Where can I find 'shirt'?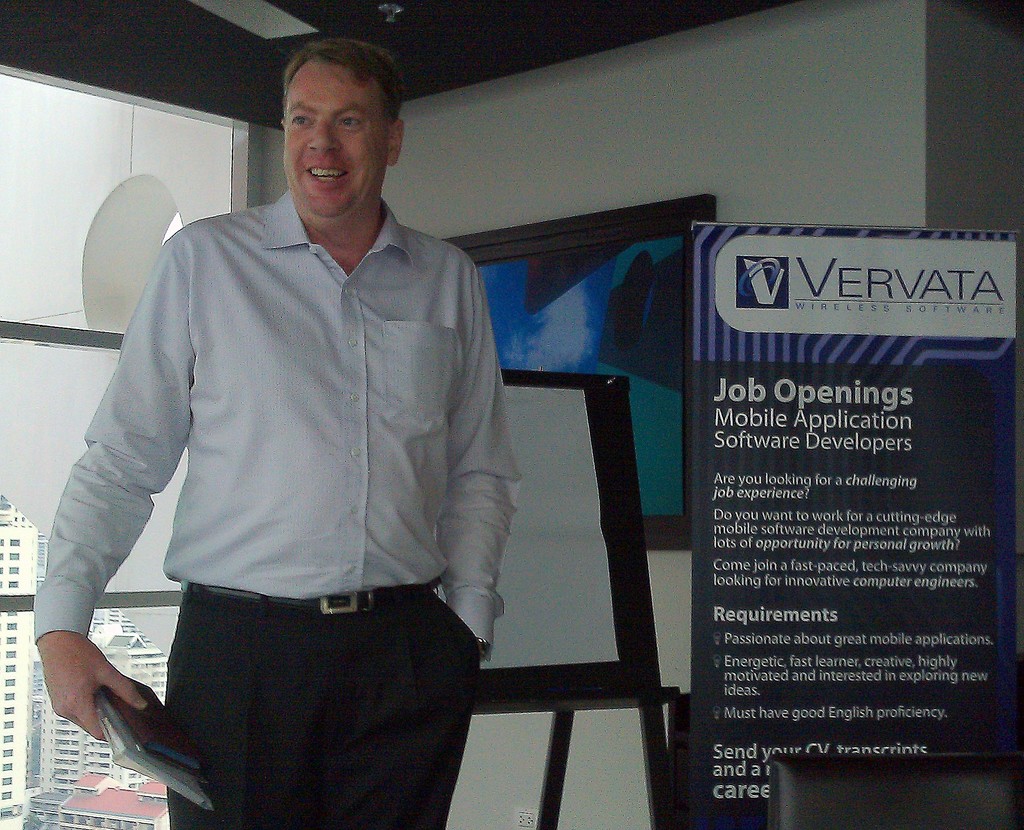
You can find it at box(26, 188, 521, 657).
